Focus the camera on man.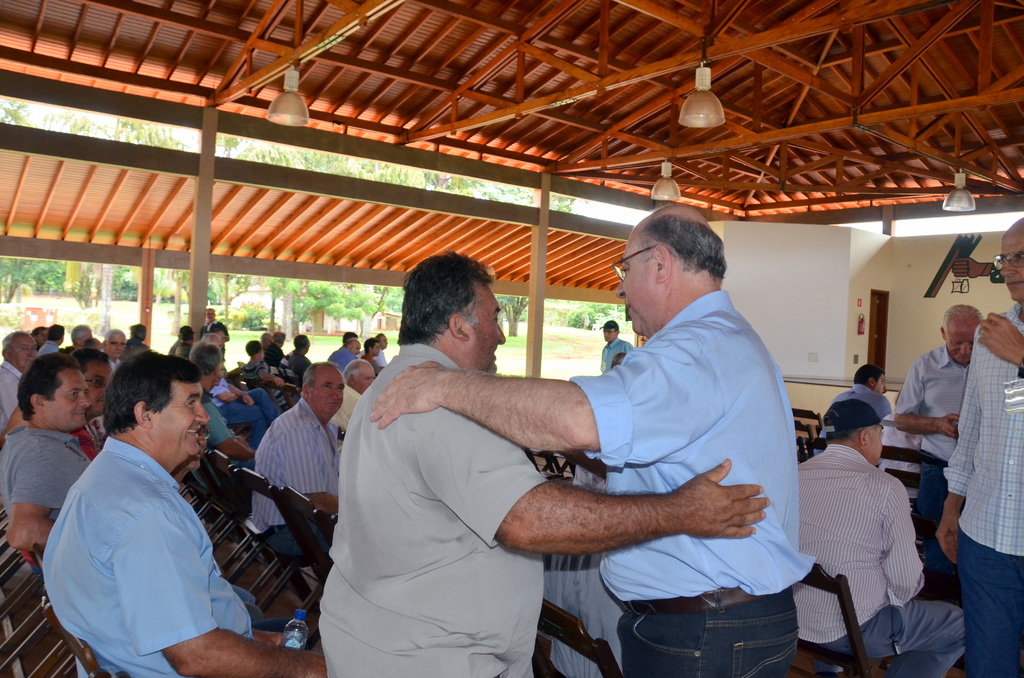
Focus region: pyautogui.locateOnScreen(0, 355, 95, 554).
